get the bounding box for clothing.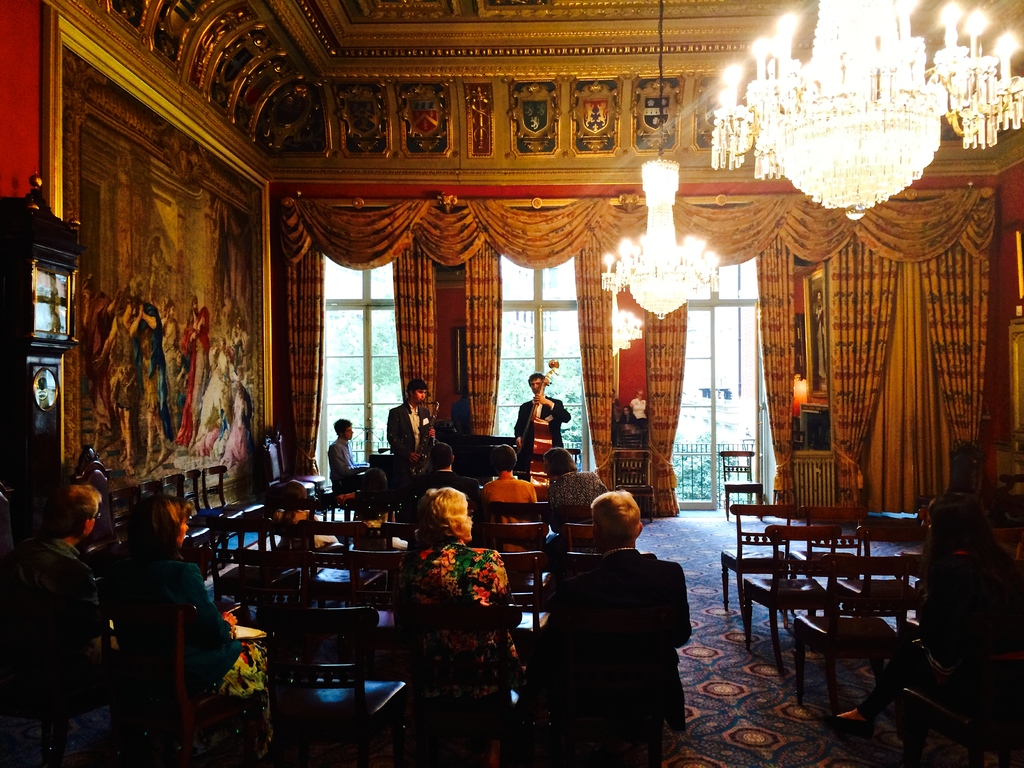
394:547:530:714.
